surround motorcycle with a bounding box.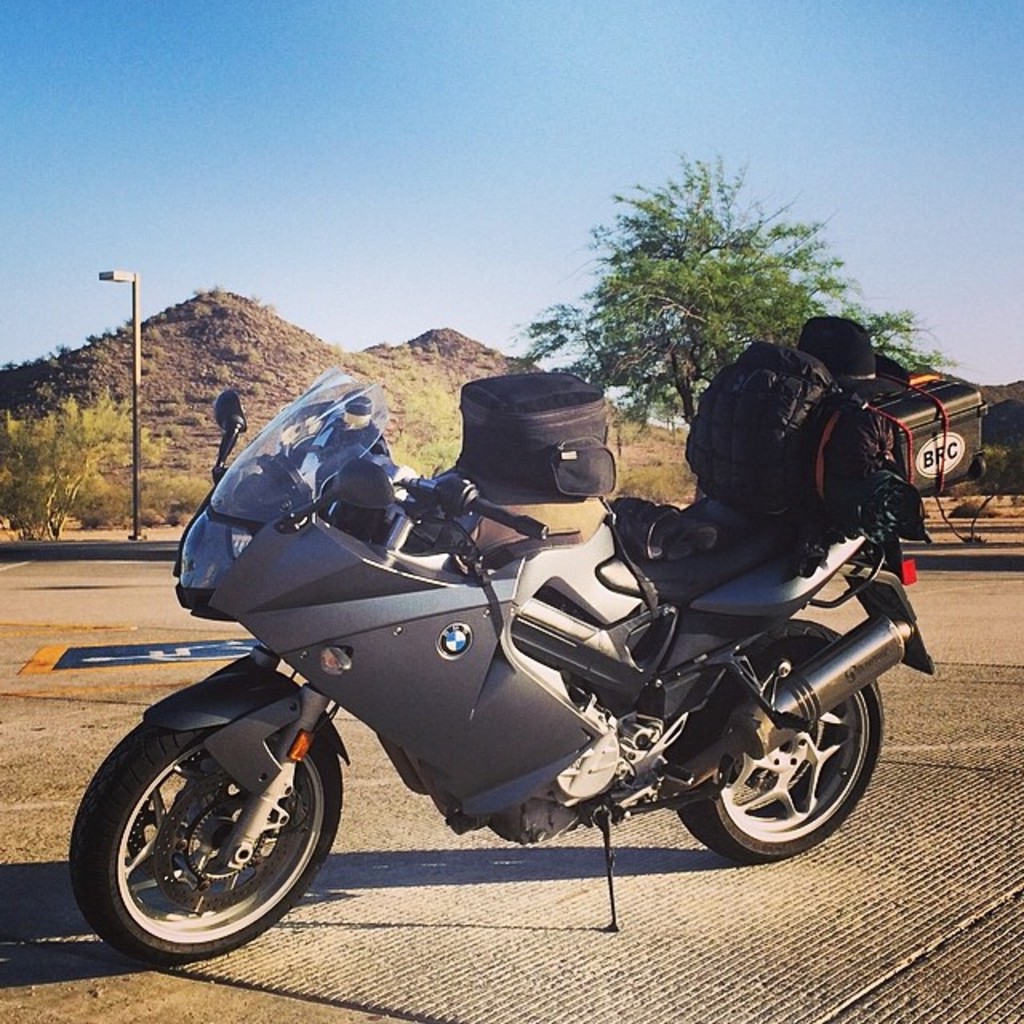
x1=58, y1=395, x2=963, y2=954.
